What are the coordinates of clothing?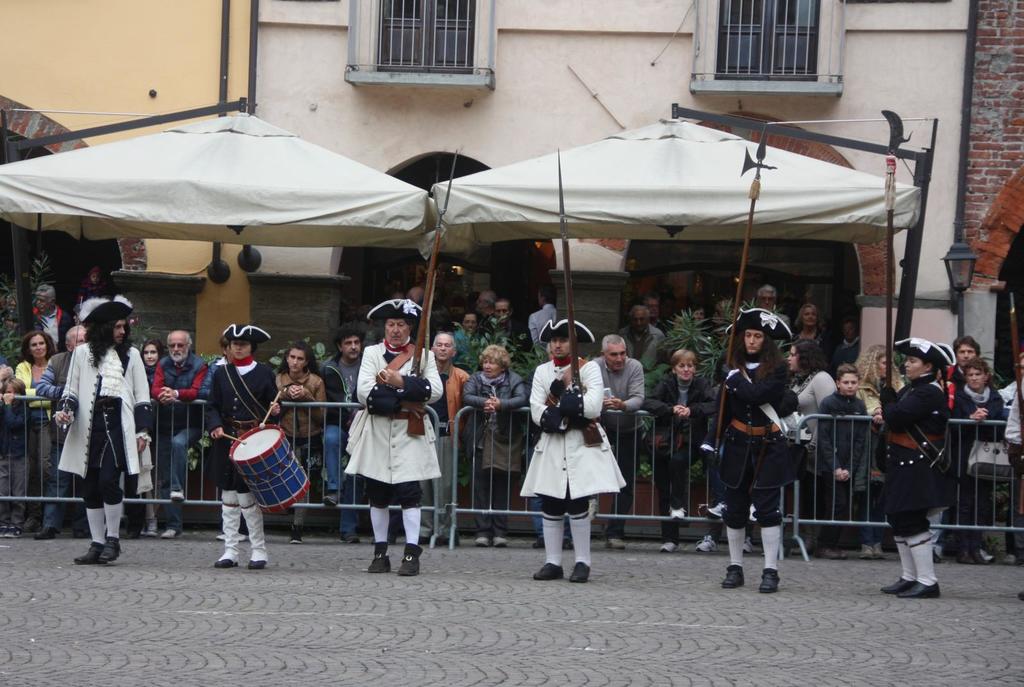
crop(705, 362, 791, 554).
